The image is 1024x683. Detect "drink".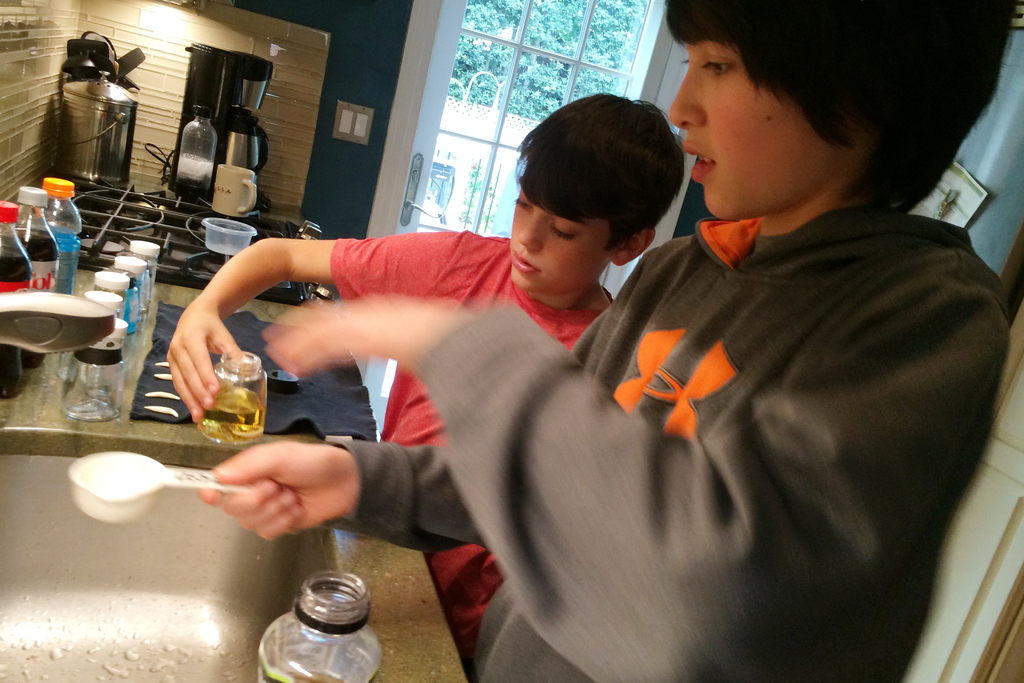
Detection: [40,182,86,295].
